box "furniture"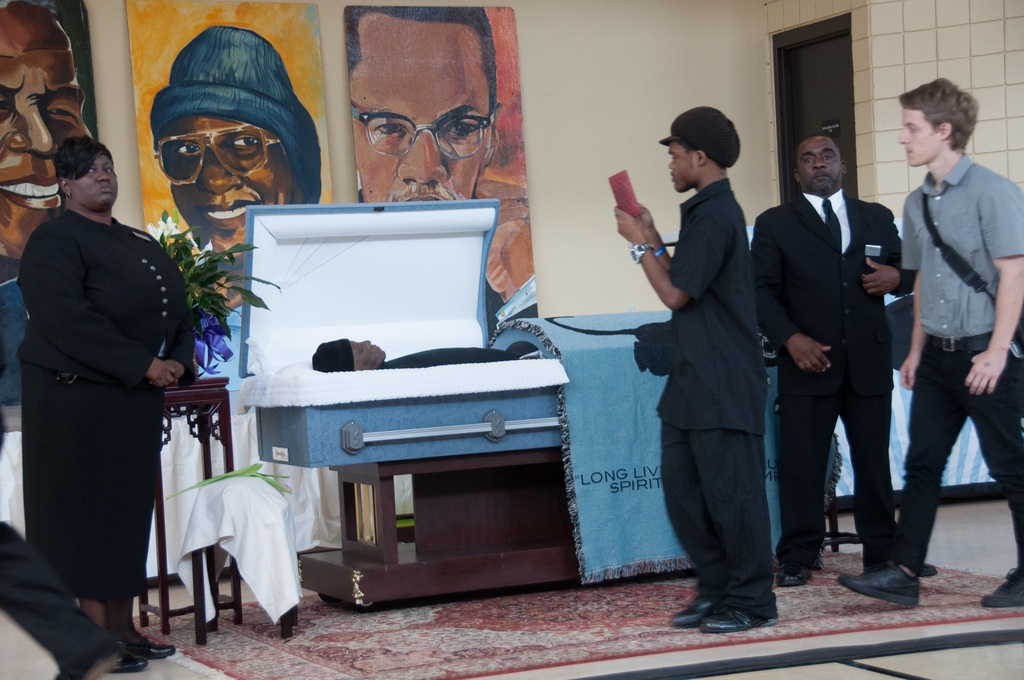
detection(136, 376, 236, 651)
